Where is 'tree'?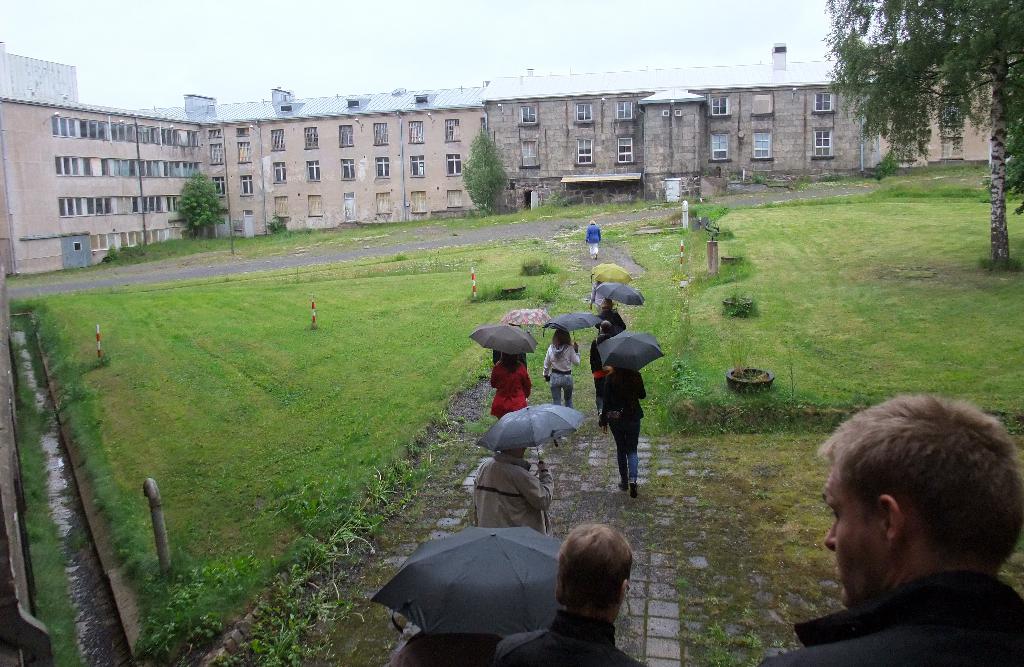
<region>460, 124, 507, 211</region>.
